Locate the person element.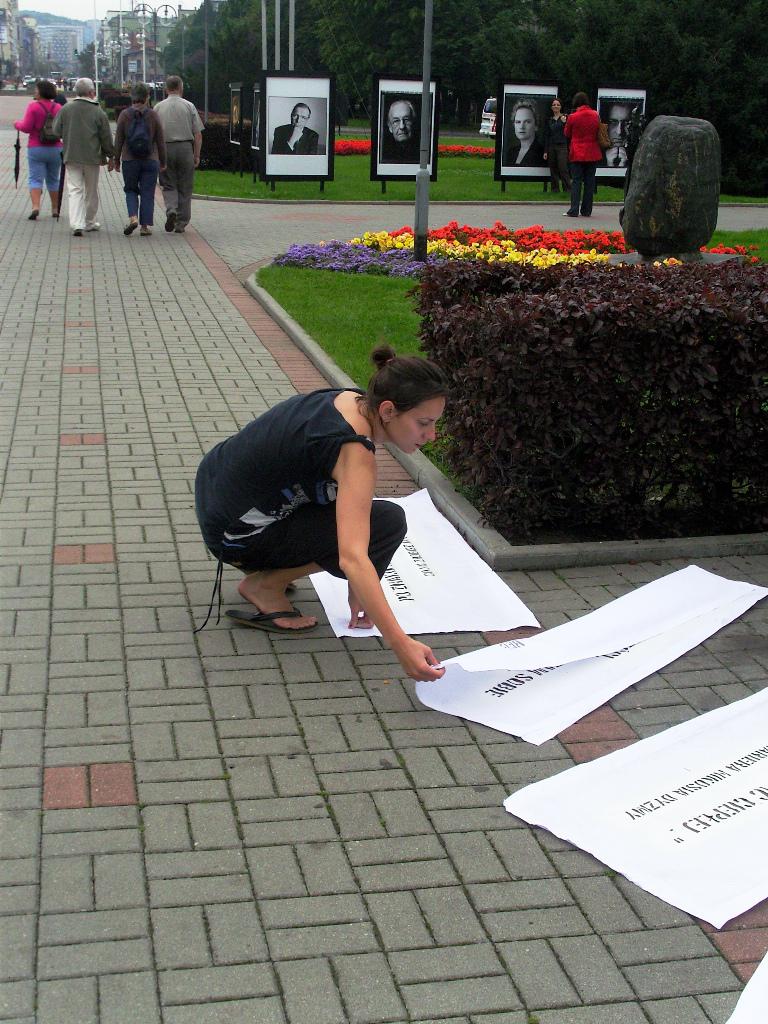
Element bbox: (268,99,317,157).
